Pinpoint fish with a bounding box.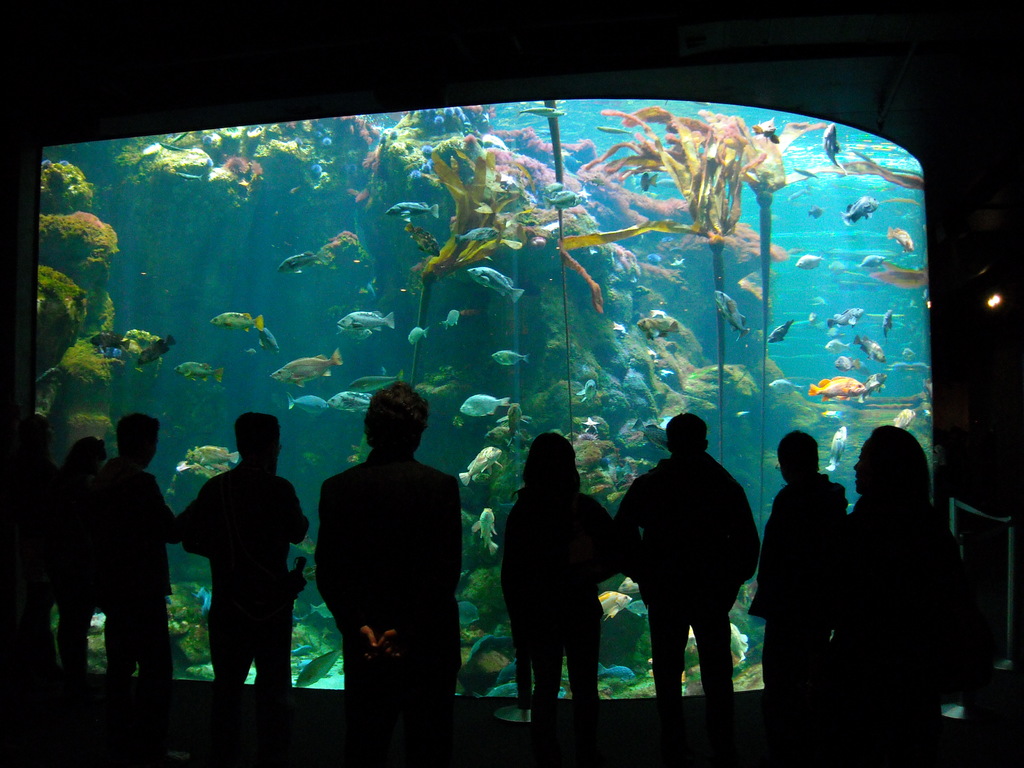
<box>825,420,847,467</box>.
